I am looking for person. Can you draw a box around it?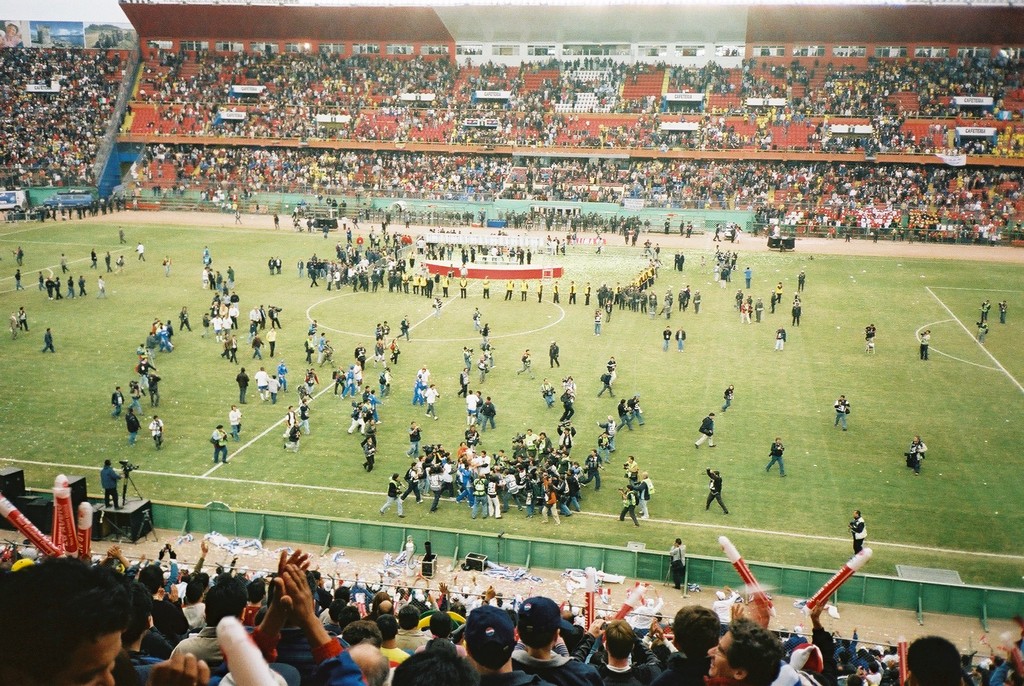
Sure, the bounding box is select_region(901, 435, 934, 478).
